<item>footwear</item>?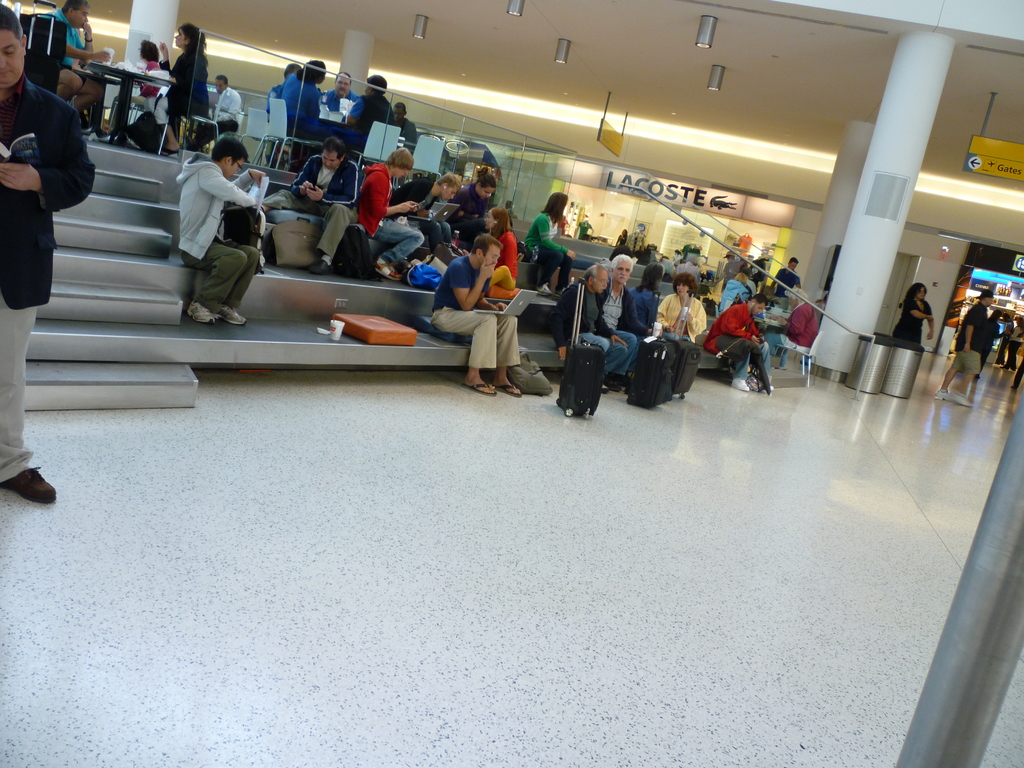
select_region(799, 358, 808, 366)
